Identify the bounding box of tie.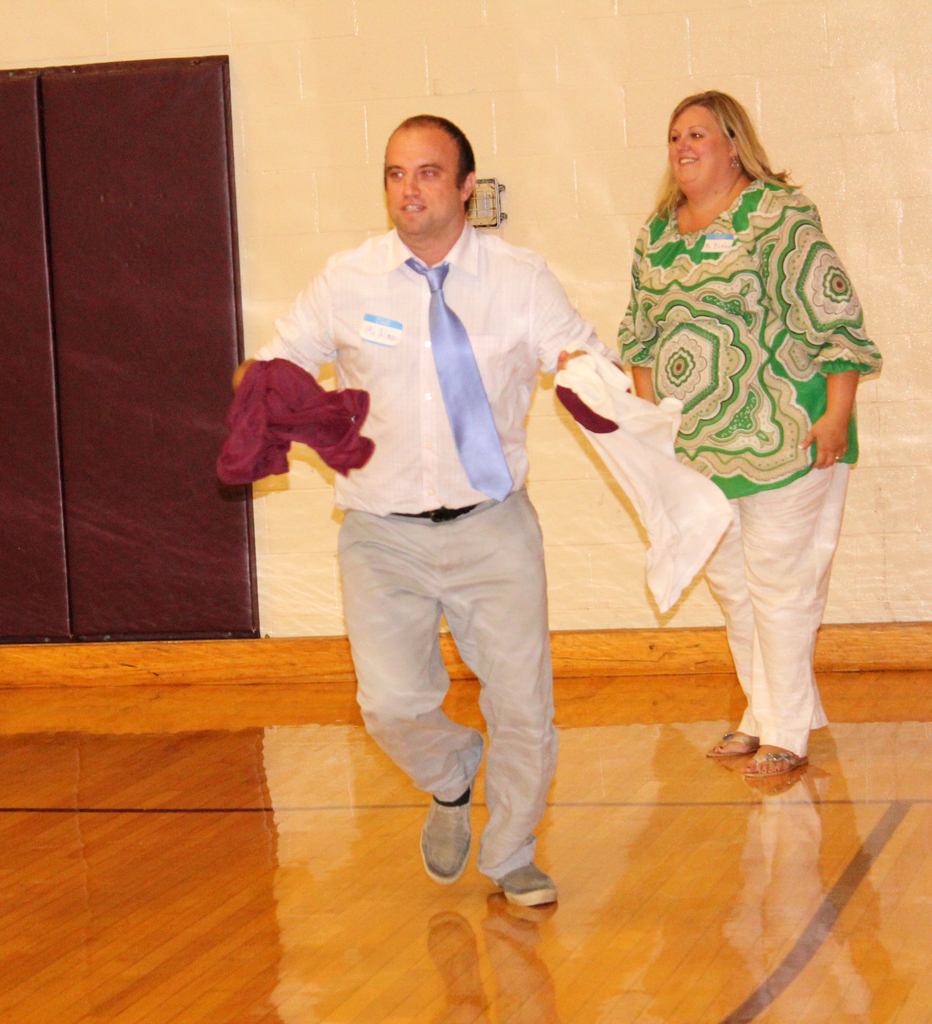
(400, 253, 518, 505).
